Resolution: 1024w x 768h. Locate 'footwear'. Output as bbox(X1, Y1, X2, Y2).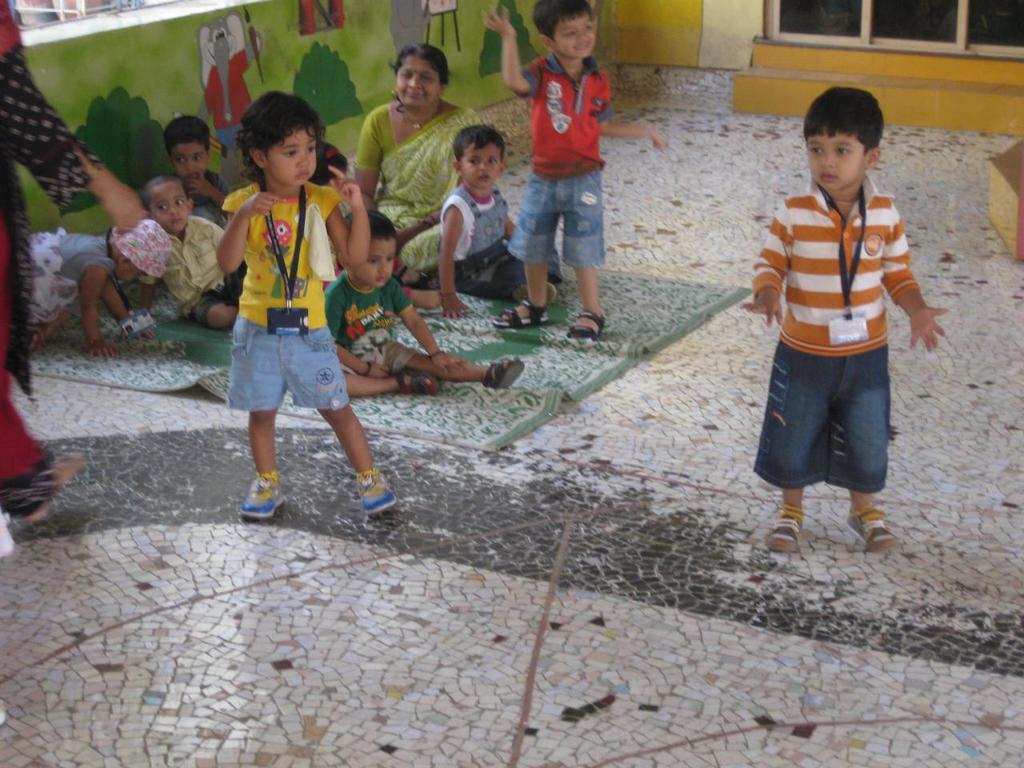
bbox(352, 466, 394, 518).
